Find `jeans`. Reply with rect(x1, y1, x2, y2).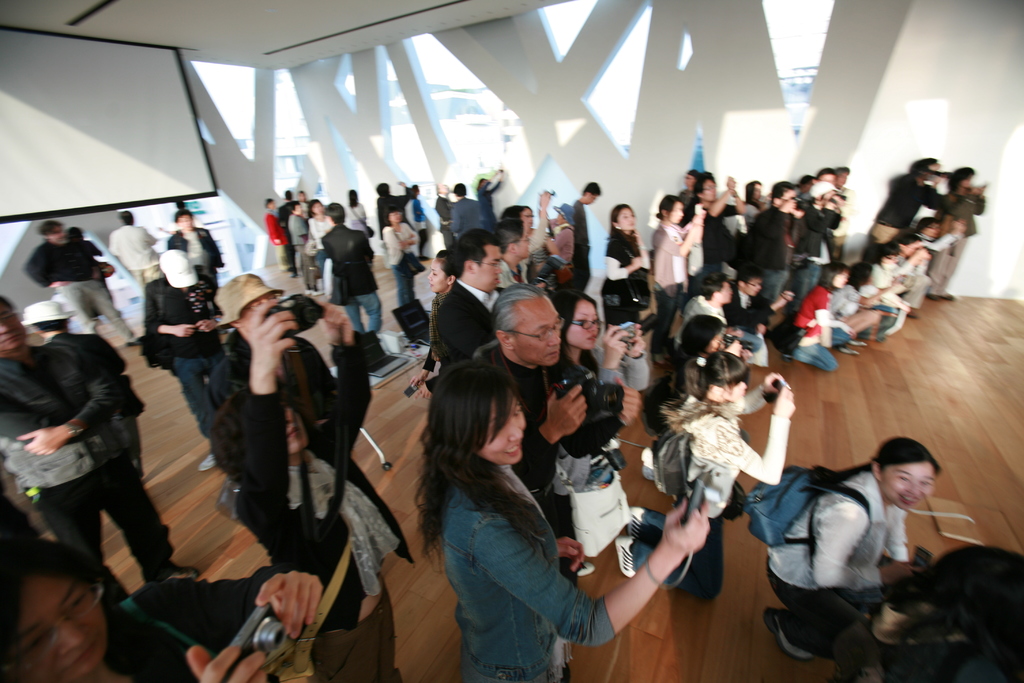
rect(391, 262, 414, 307).
